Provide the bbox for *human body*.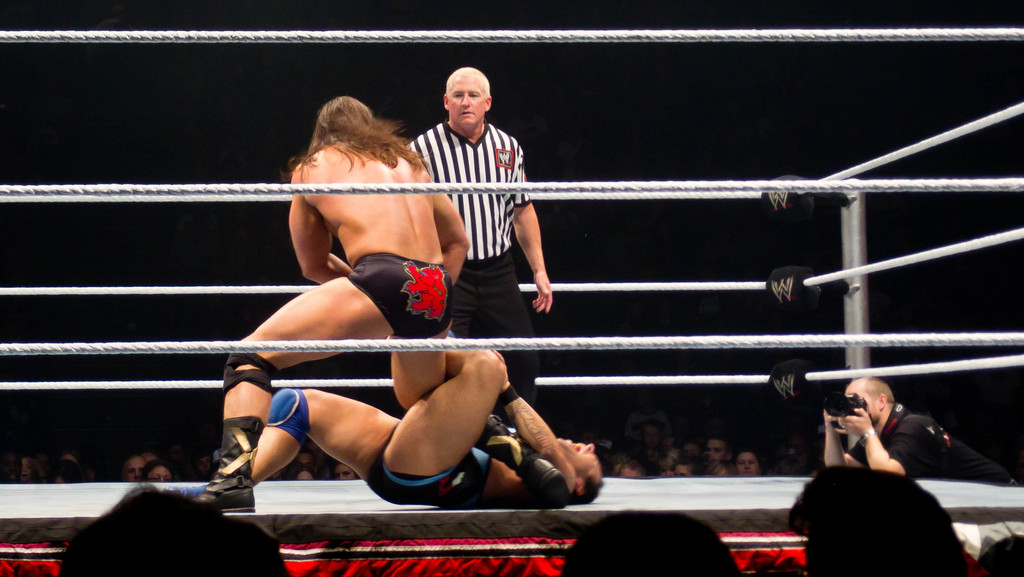
(x1=414, y1=115, x2=560, y2=412).
